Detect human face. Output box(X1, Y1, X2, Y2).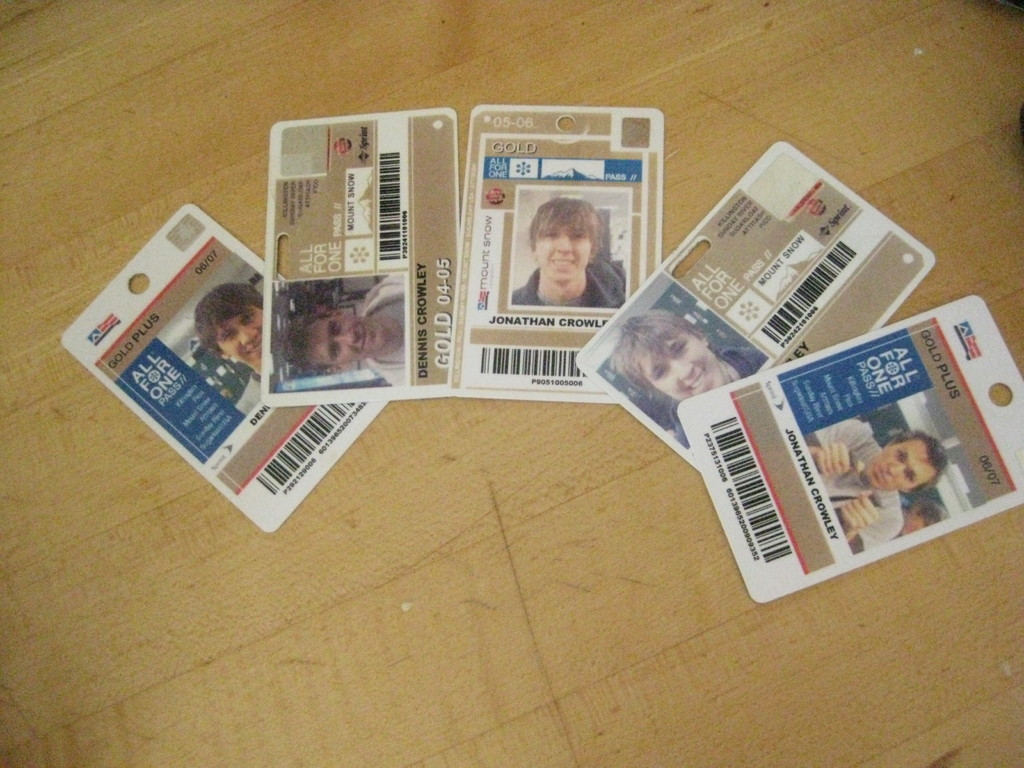
box(222, 312, 263, 377).
